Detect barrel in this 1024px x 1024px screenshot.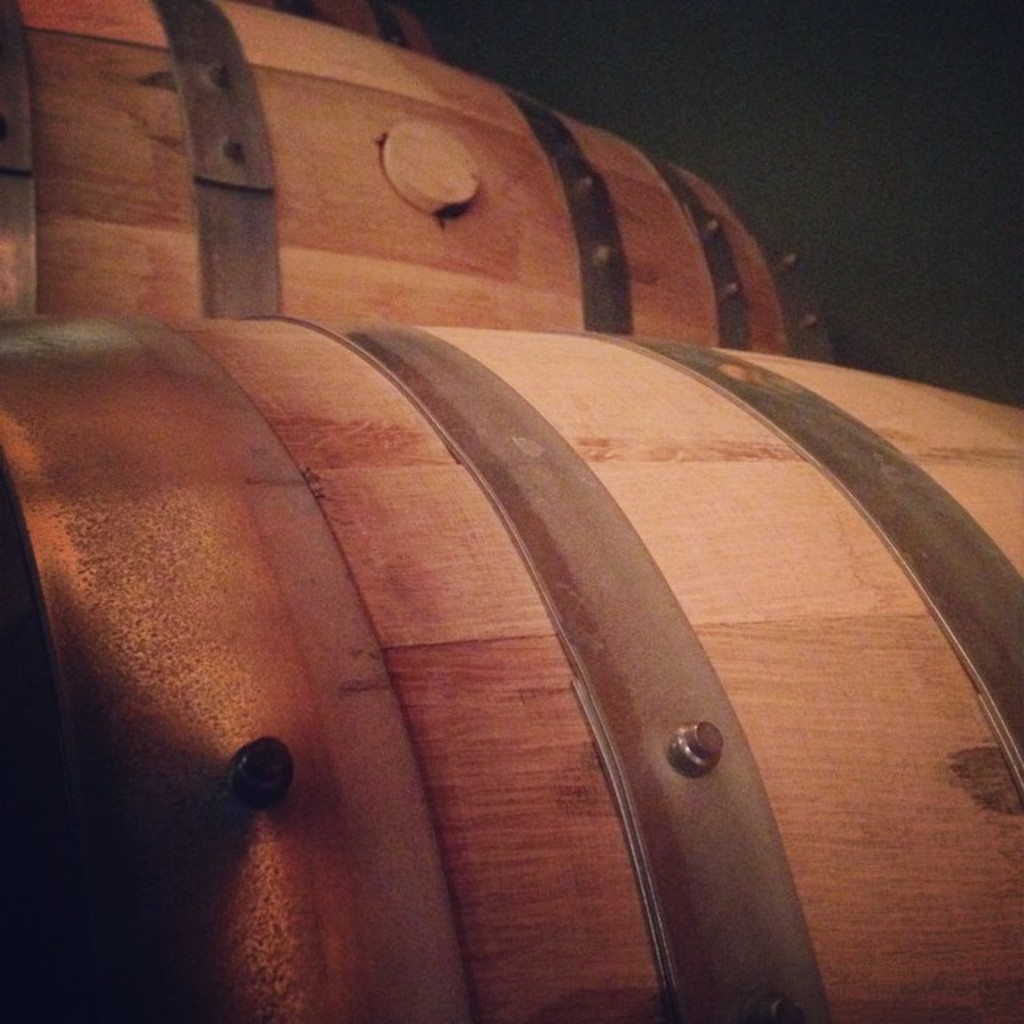
Detection: [0,315,1022,1022].
